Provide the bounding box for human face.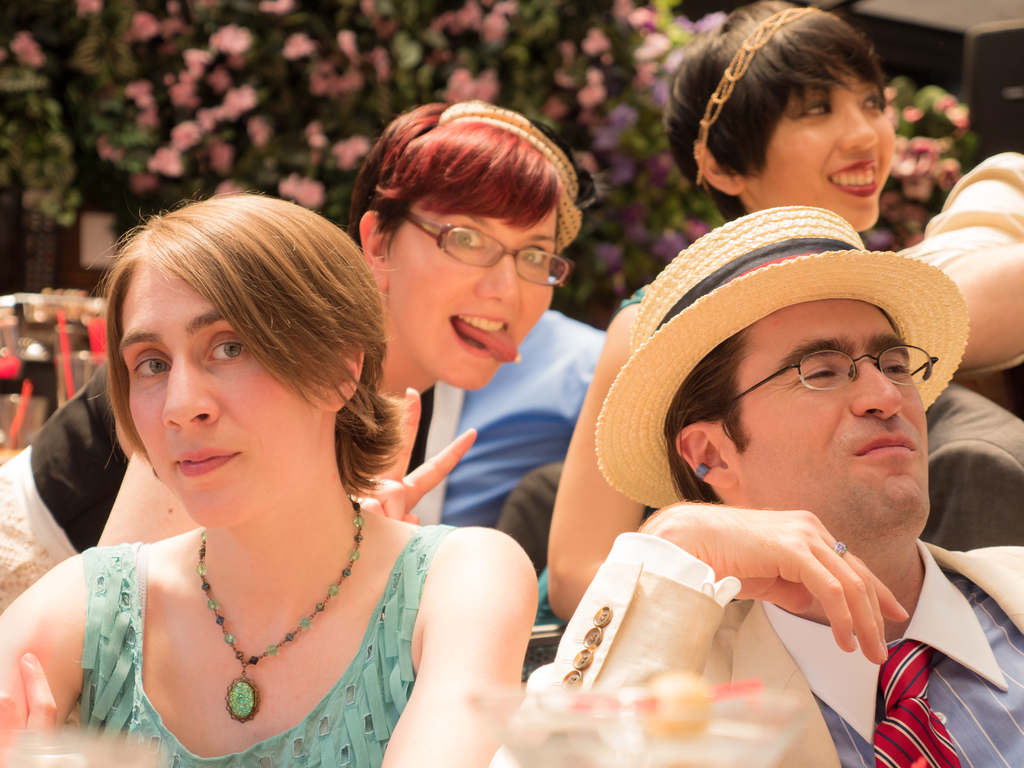
{"left": 99, "top": 261, "right": 321, "bottom": 537}.
